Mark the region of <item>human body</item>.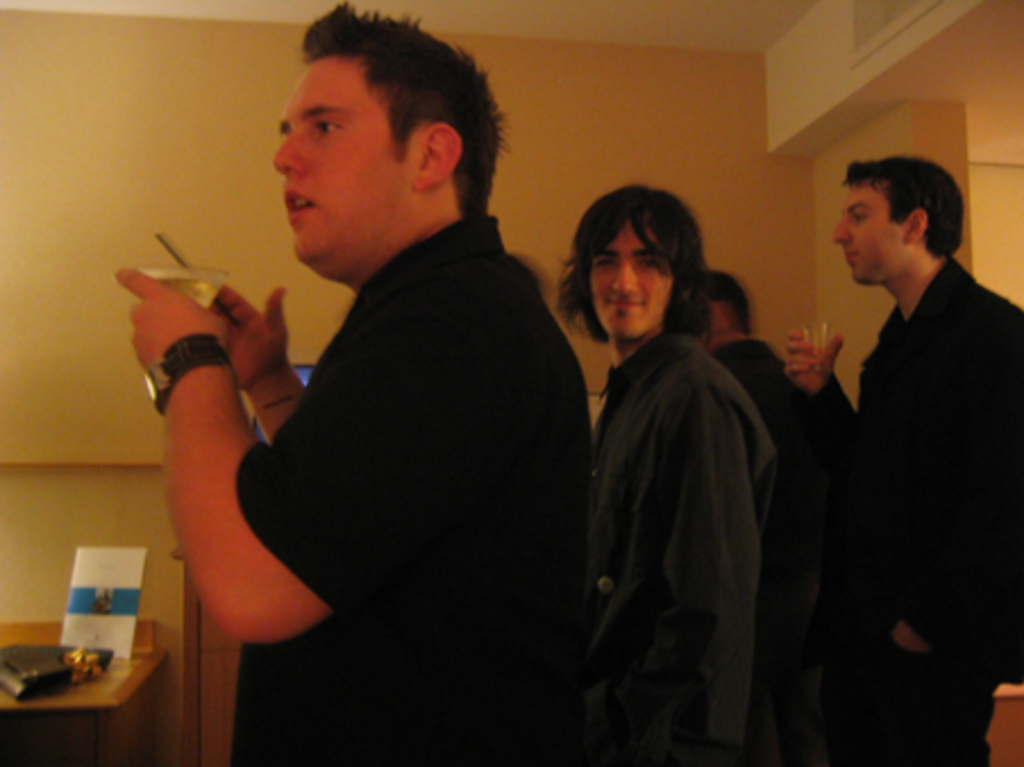
Region: [x1=120, y1=5, x2=593, y2=765].
